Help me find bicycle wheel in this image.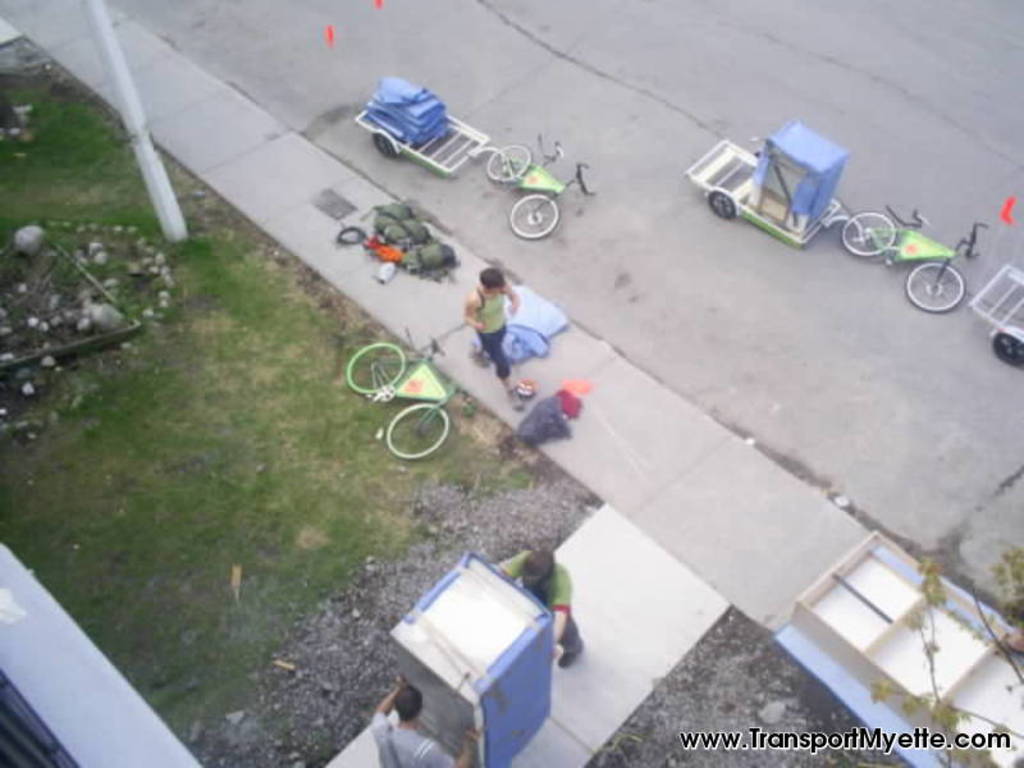
Found it: rect(504, 191, 558, 241).
